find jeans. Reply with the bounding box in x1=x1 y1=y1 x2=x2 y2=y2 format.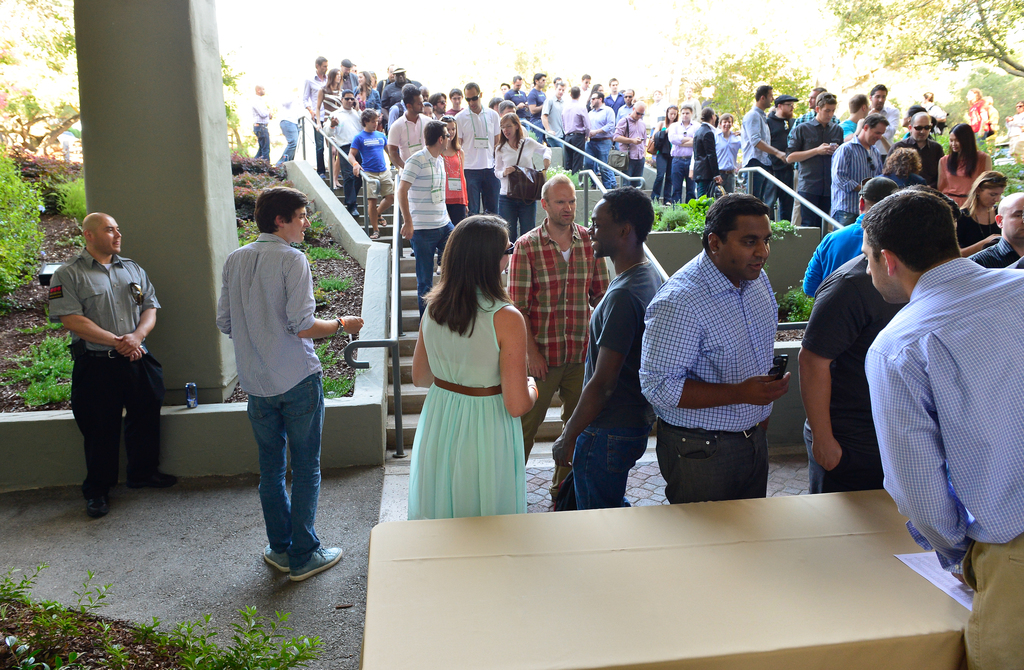
x1=500 y1=195 x2=533 y2=245.
